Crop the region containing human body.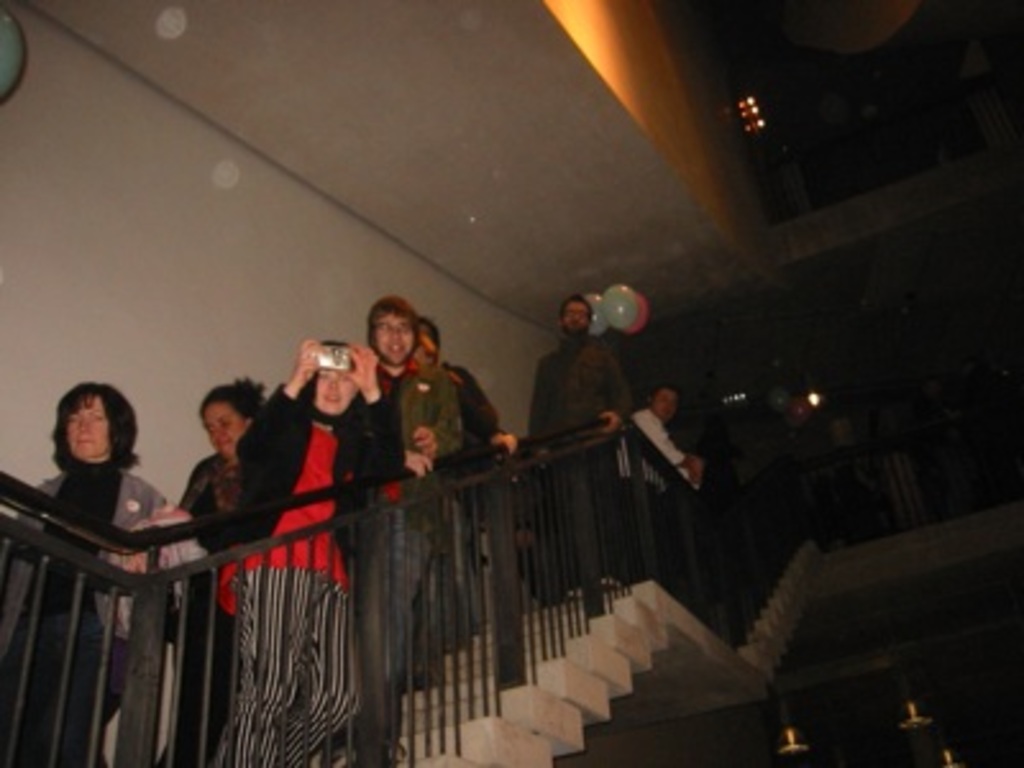
Crop region: x1=0 y1=456 x2=156 y2=765.
